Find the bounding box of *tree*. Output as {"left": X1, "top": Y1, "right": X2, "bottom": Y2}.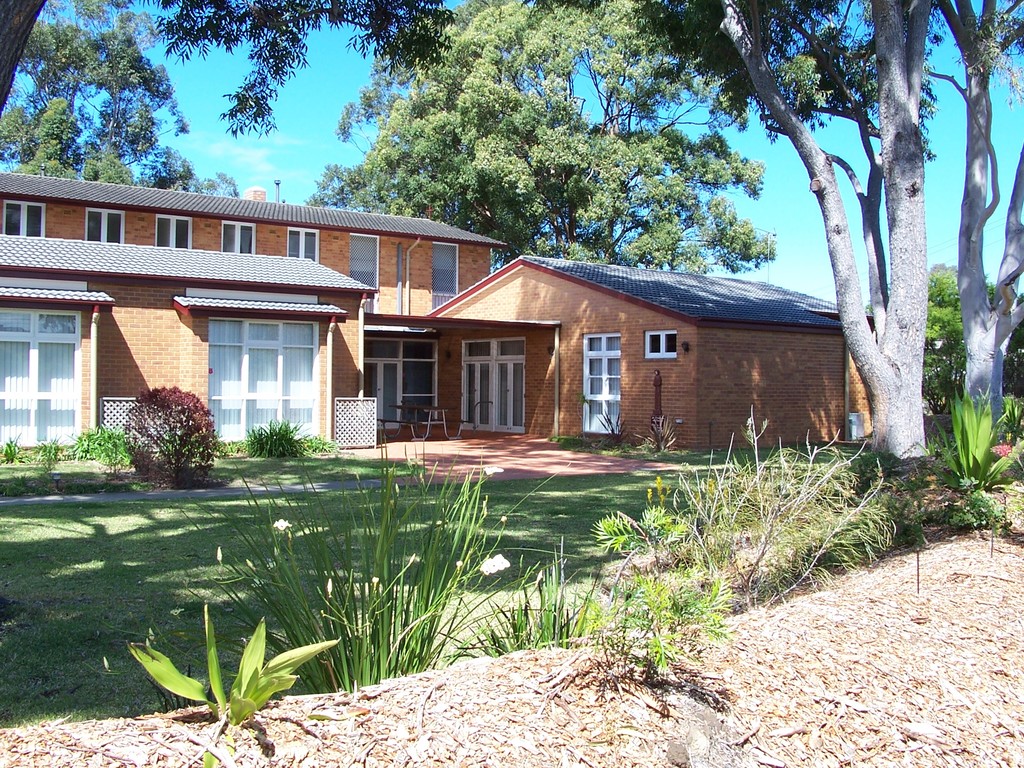
{"left": 308, "top": 2, "right": 828, "bottom": 266}.
